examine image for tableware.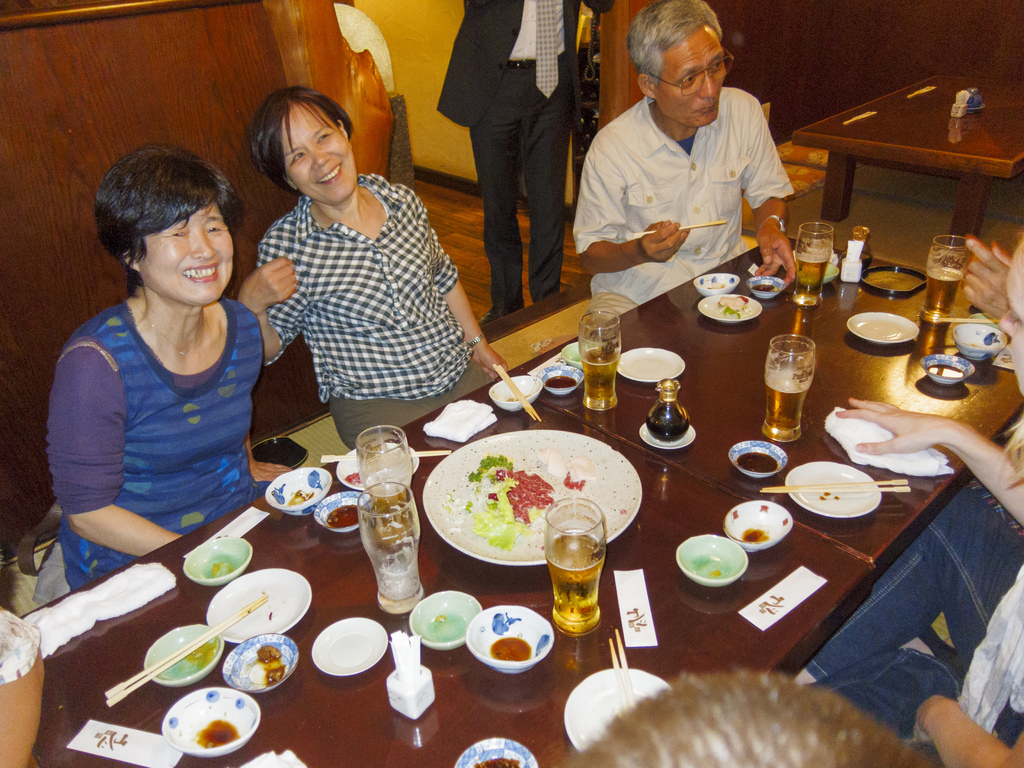
Examination result: (left=538, top=364, right=587, bottom=398).
